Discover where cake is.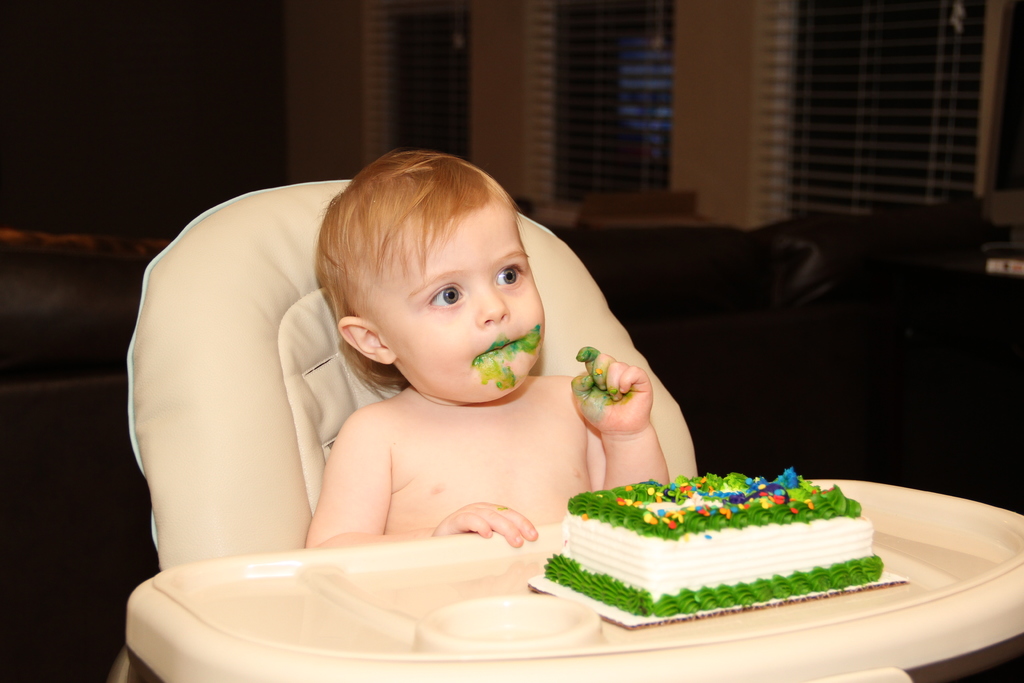
Discovered at <bbox>541, 471, 883, 616</bbox>.
